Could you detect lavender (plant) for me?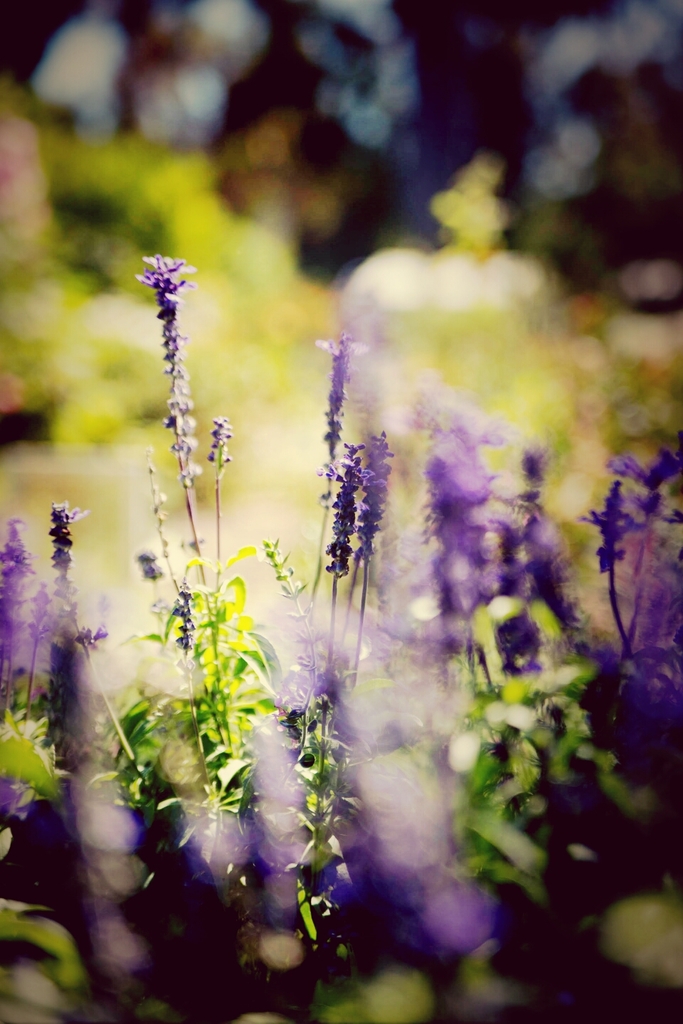
Detection result: select_region(361, 432, 396, 593).
